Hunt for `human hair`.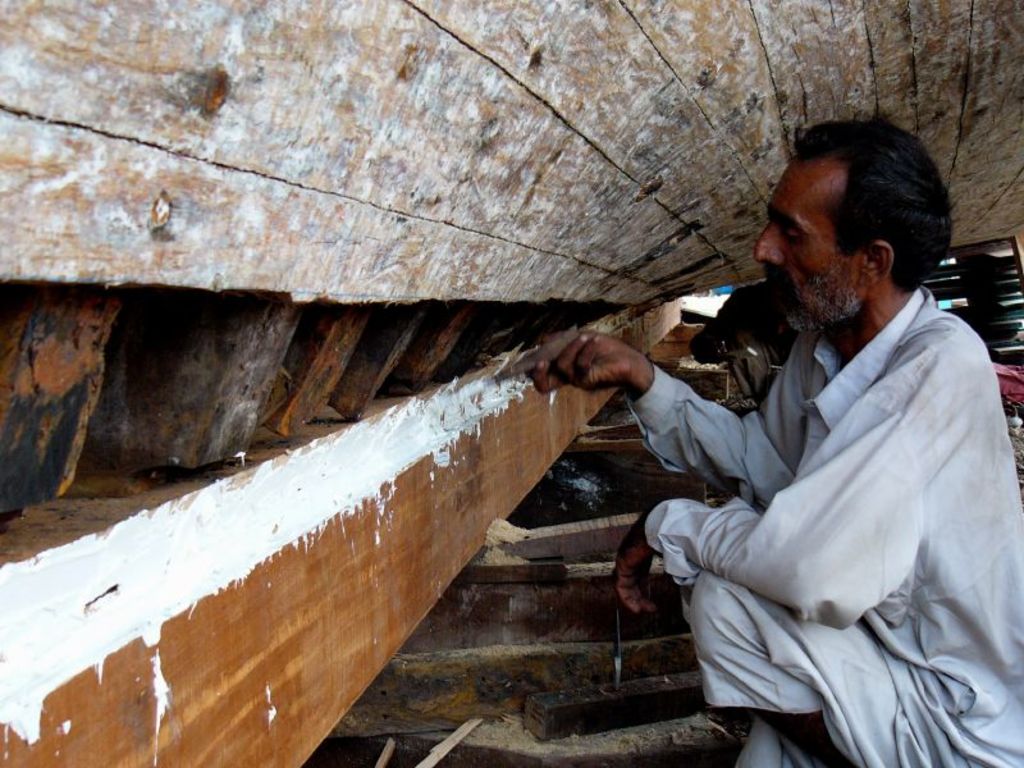
Hunted down at <bbox>782, 119, 961, 291</bbox>.
